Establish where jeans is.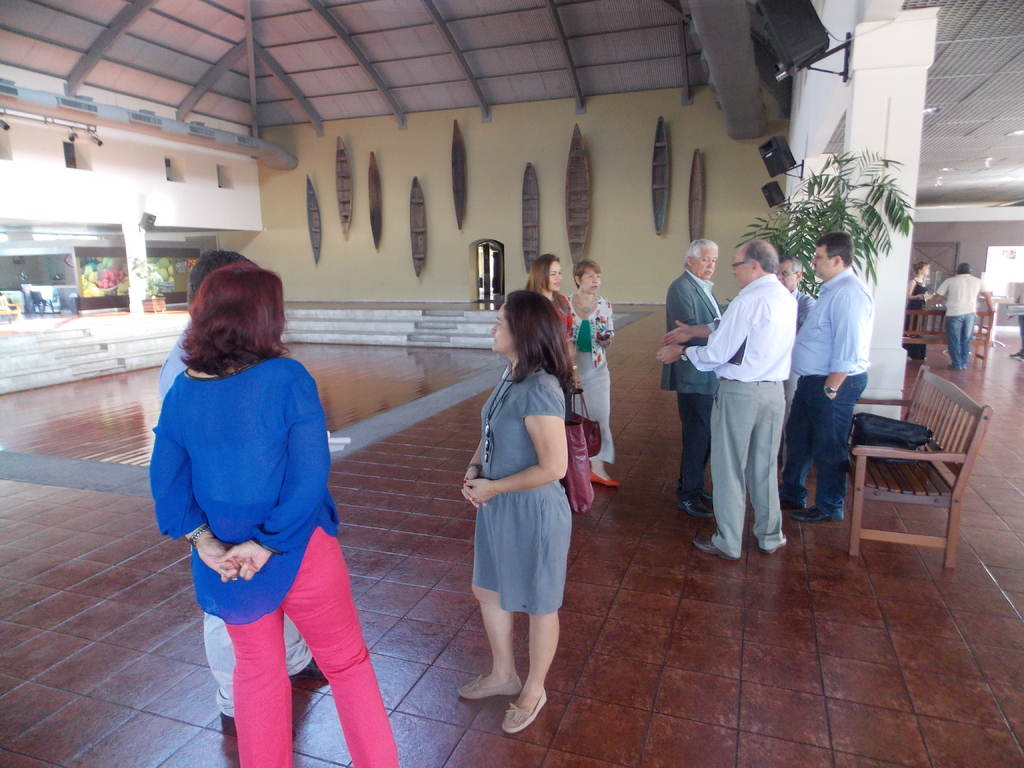
Established at bbox(288, 618, 316, 678).
